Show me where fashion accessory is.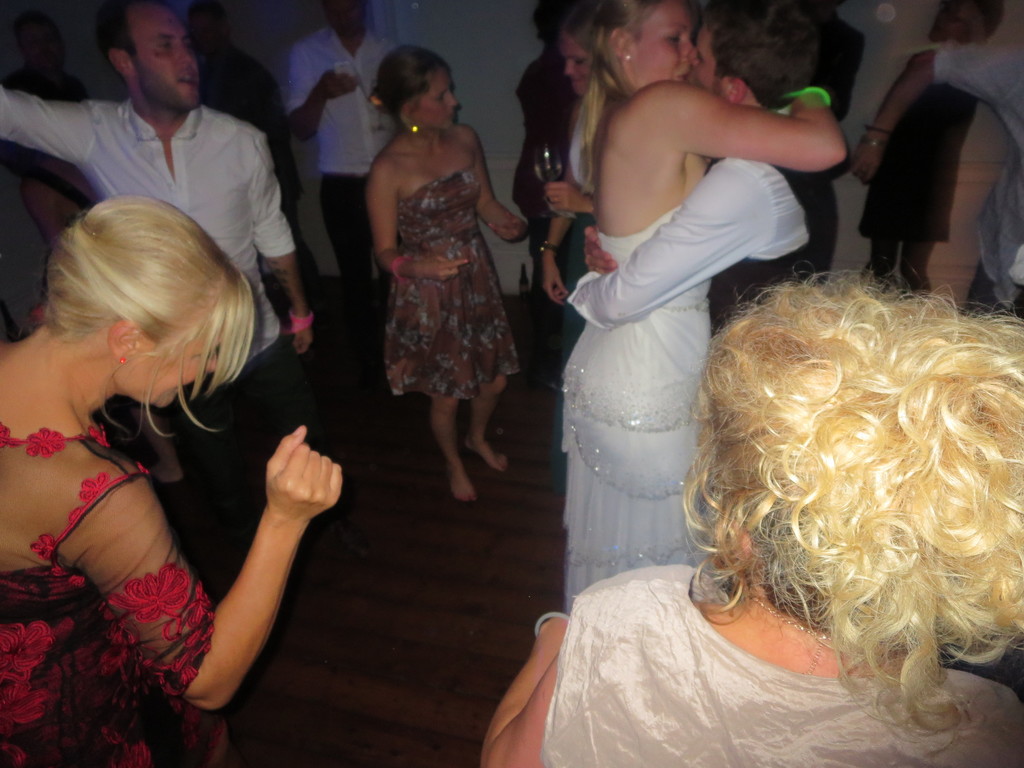
fashion accessory is at pyautogui.locateOnScreen(778, 81, 833, 108).
